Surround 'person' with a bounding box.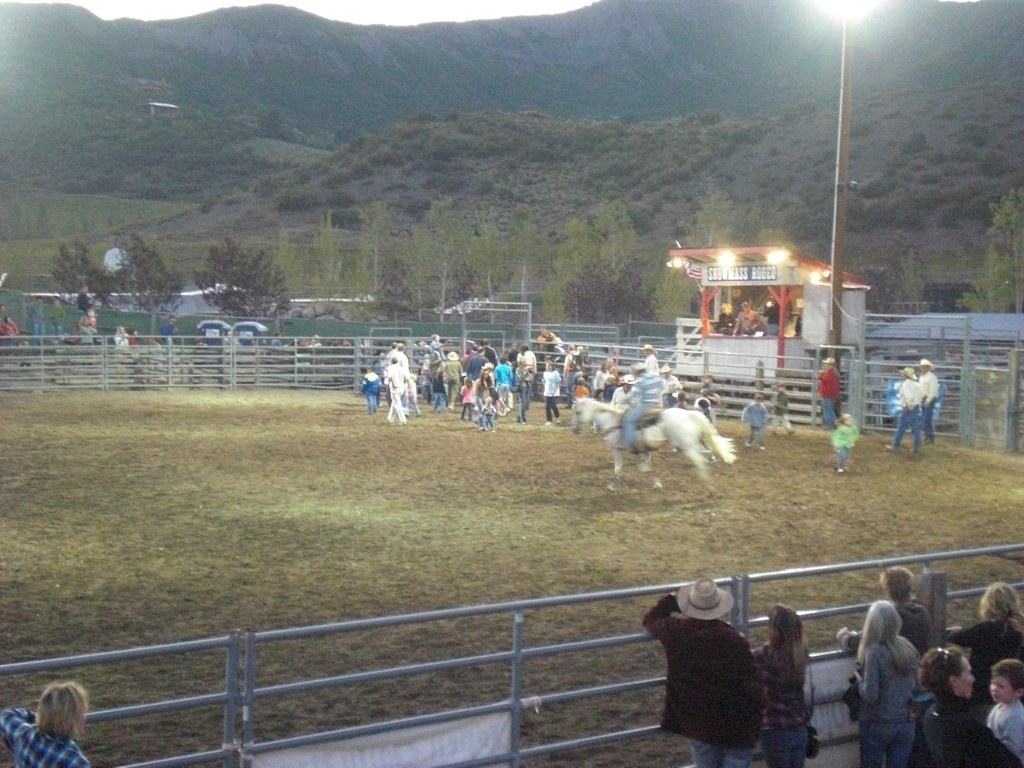
(814,356,843,432).
